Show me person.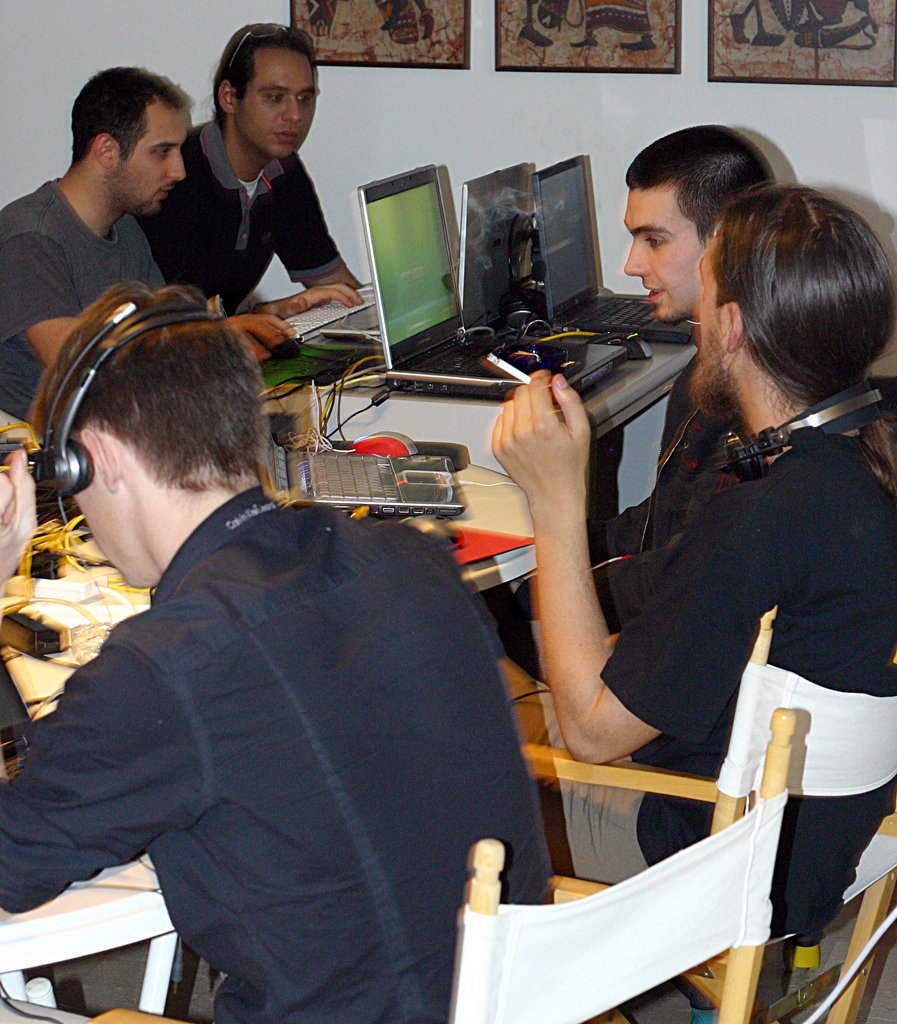
person is here: <bbox>0, 280, 549, 1023</bbox>.
